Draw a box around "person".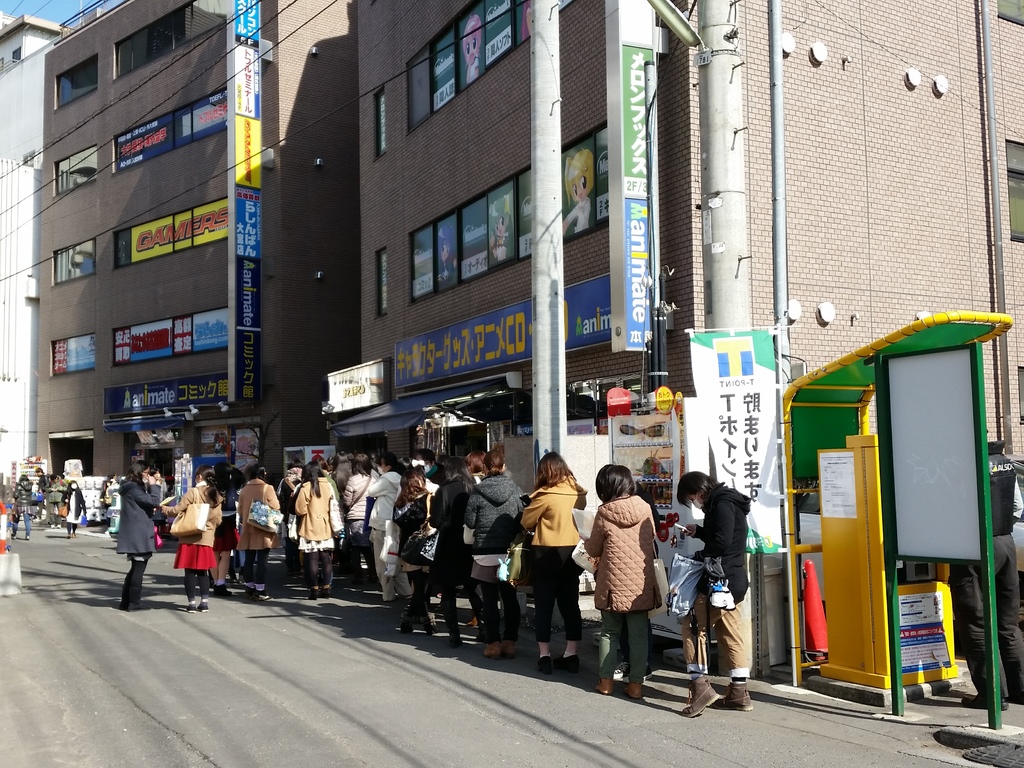
<box>462,452,484,614</box>.
